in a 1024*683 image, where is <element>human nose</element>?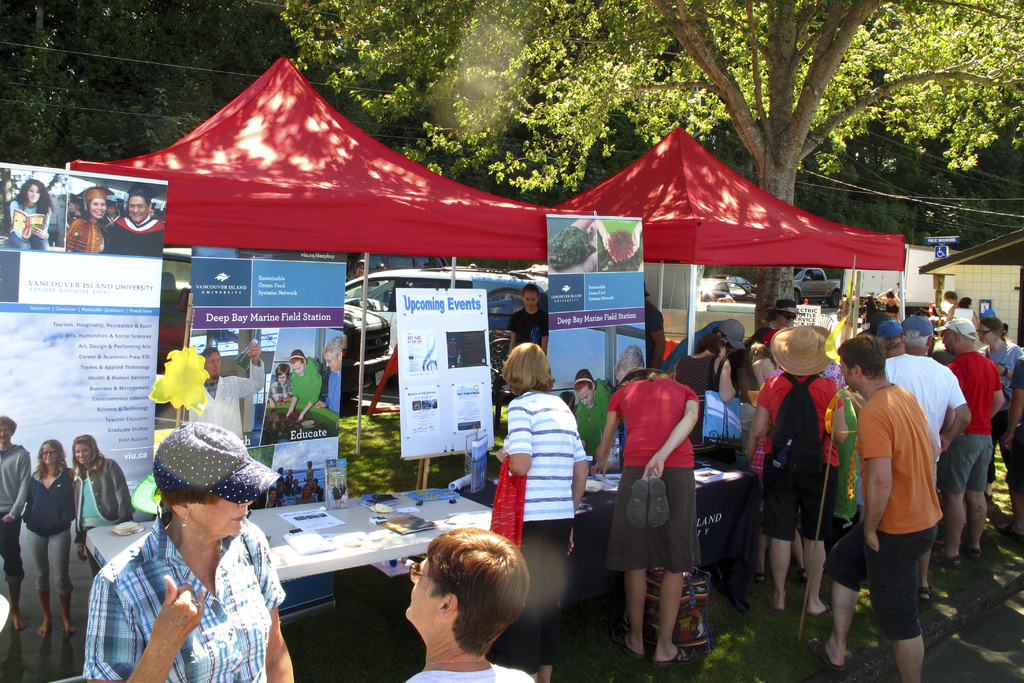
bbox(79, 452, 84, 456).
